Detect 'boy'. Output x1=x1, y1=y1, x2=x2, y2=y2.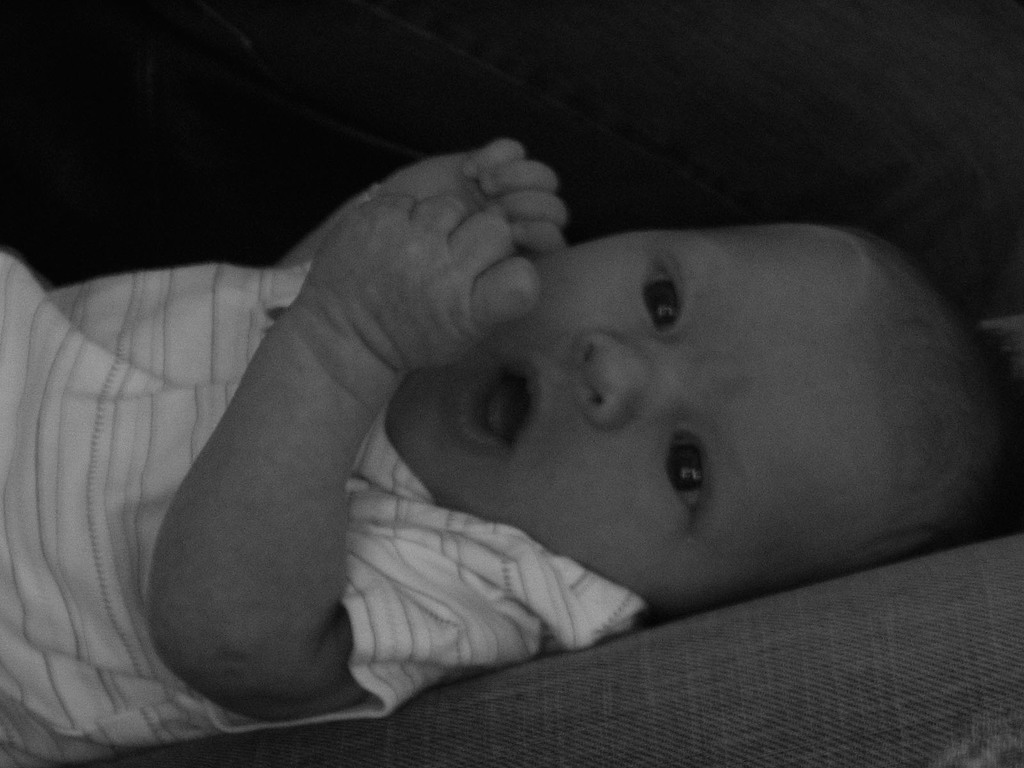
x1=0, y1=140, x2=1014, y2=767.
